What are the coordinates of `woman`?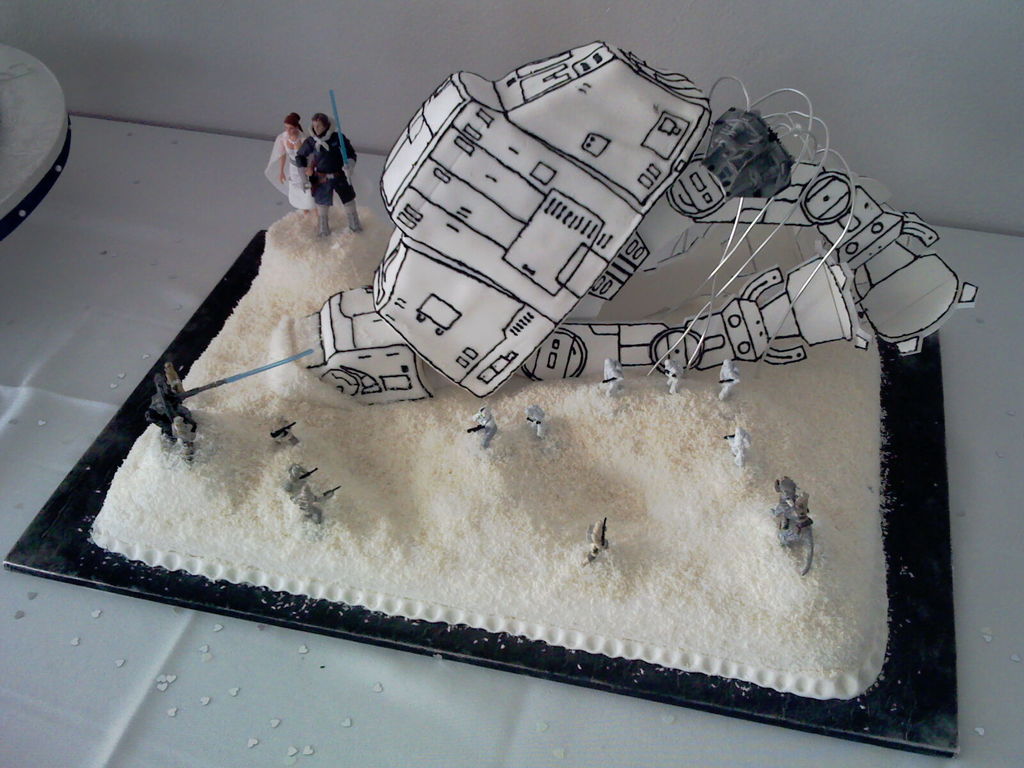
crop(264, 113, 329, 246).
